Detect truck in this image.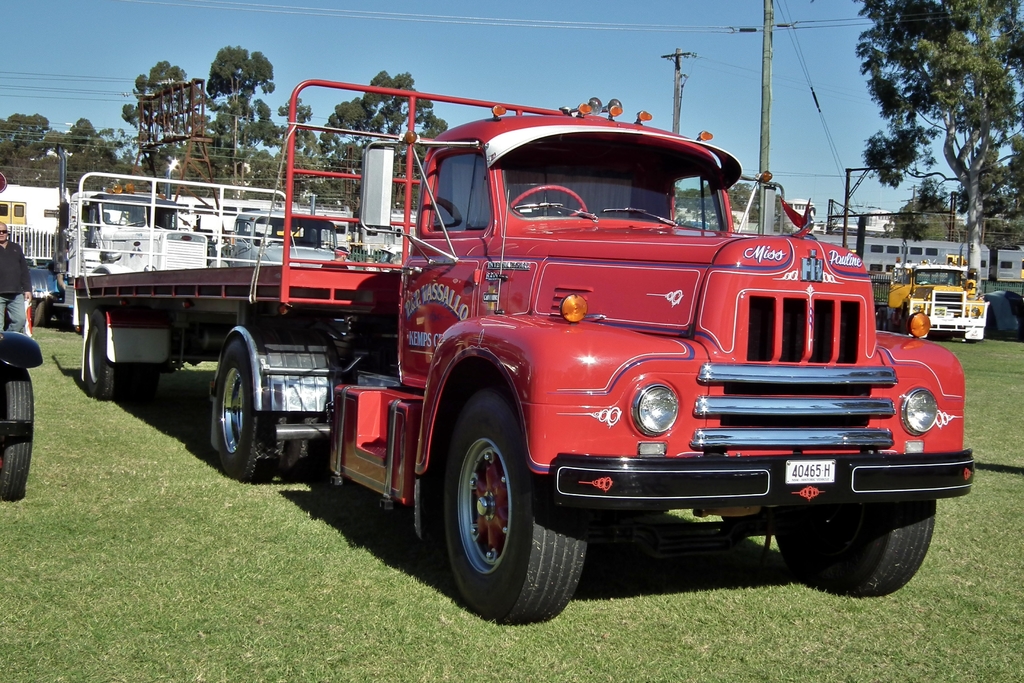
Detection: BBox(196, 174, 362, 308).
